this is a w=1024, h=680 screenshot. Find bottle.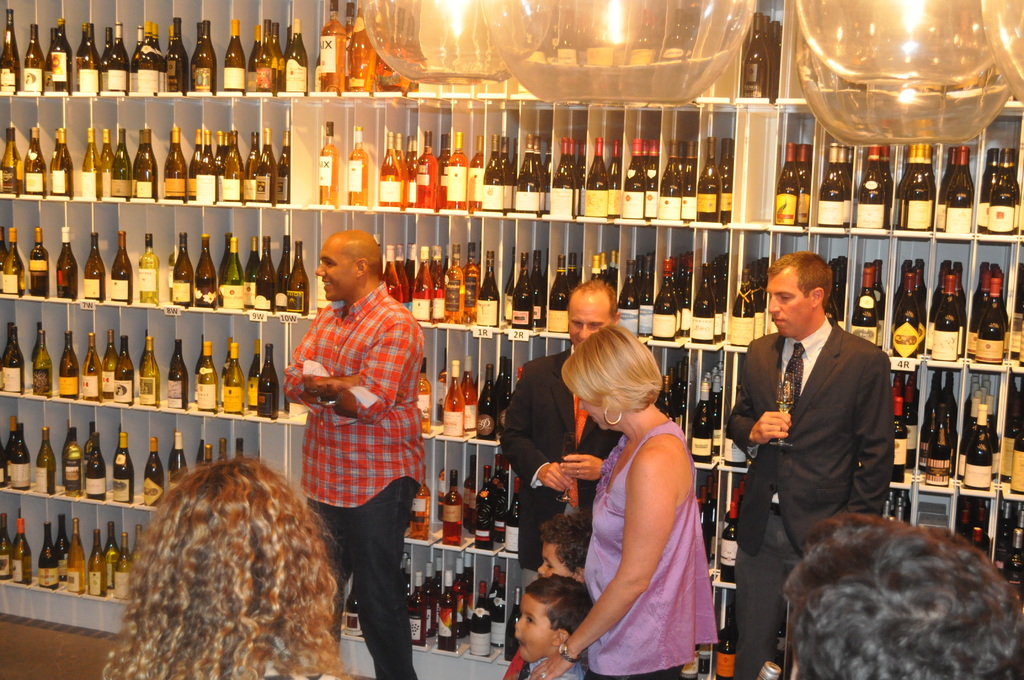
Bounding box: left=213, top=340, right=250, bottom=421.
